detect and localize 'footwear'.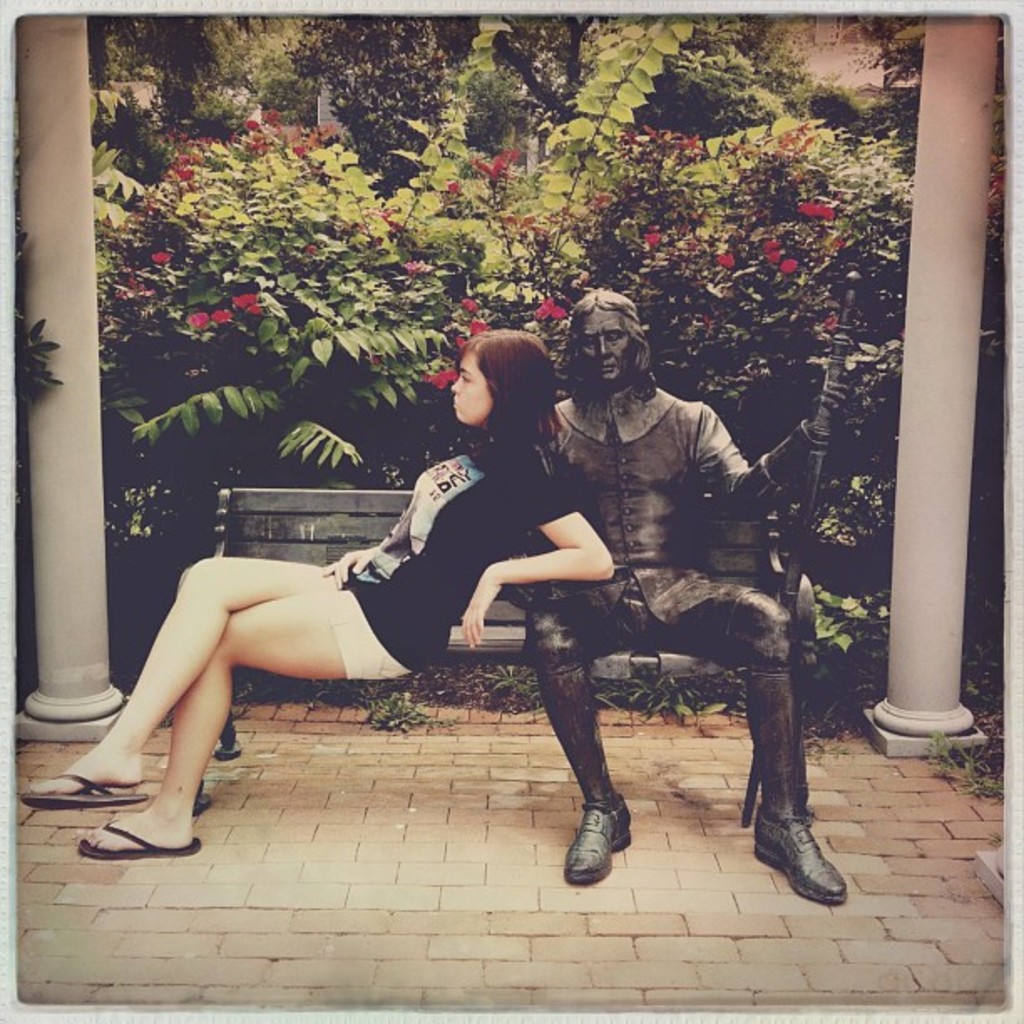
Localized at 82/812/199/857.
